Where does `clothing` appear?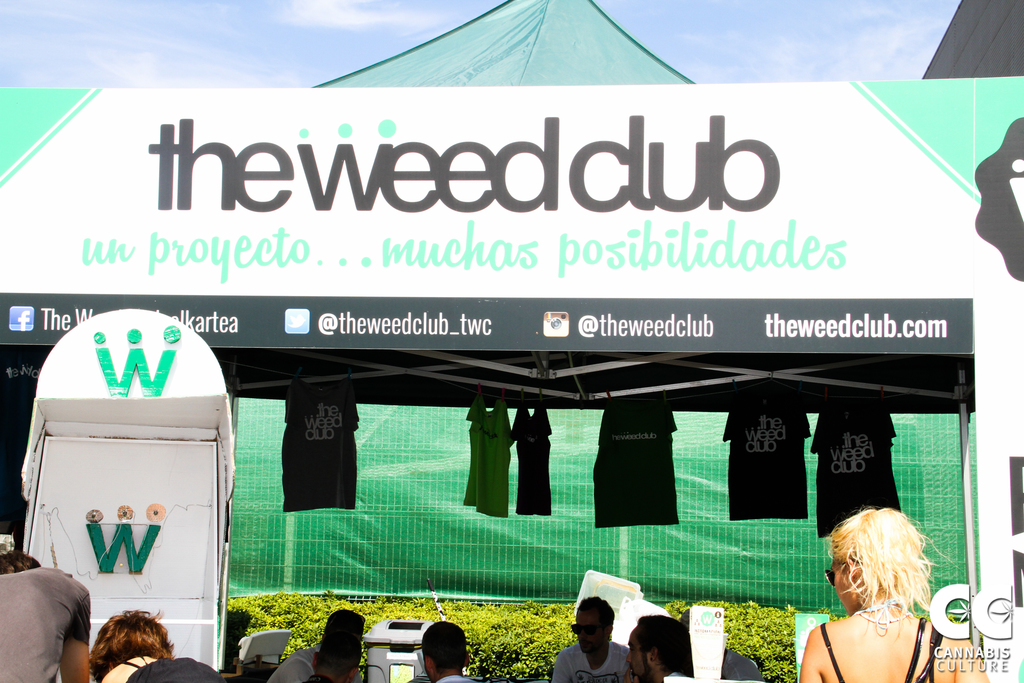
Appears at [left=551, top=637, right=631, bottom=682].
